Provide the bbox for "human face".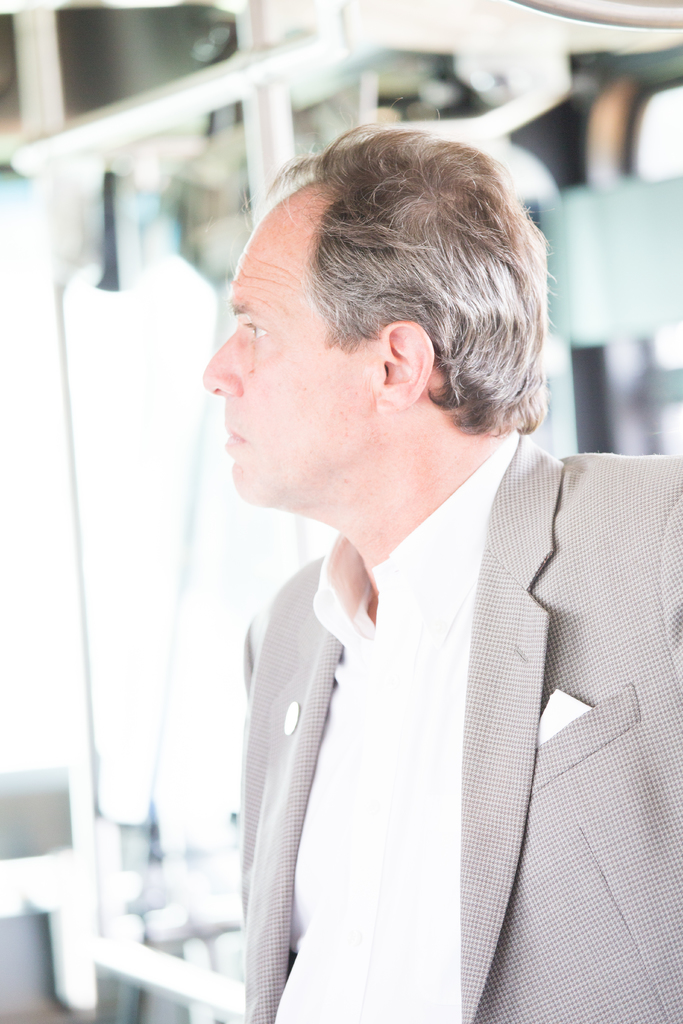
{"x1": 199, "y1": 173, "x2": 388, "y2": 508}.
